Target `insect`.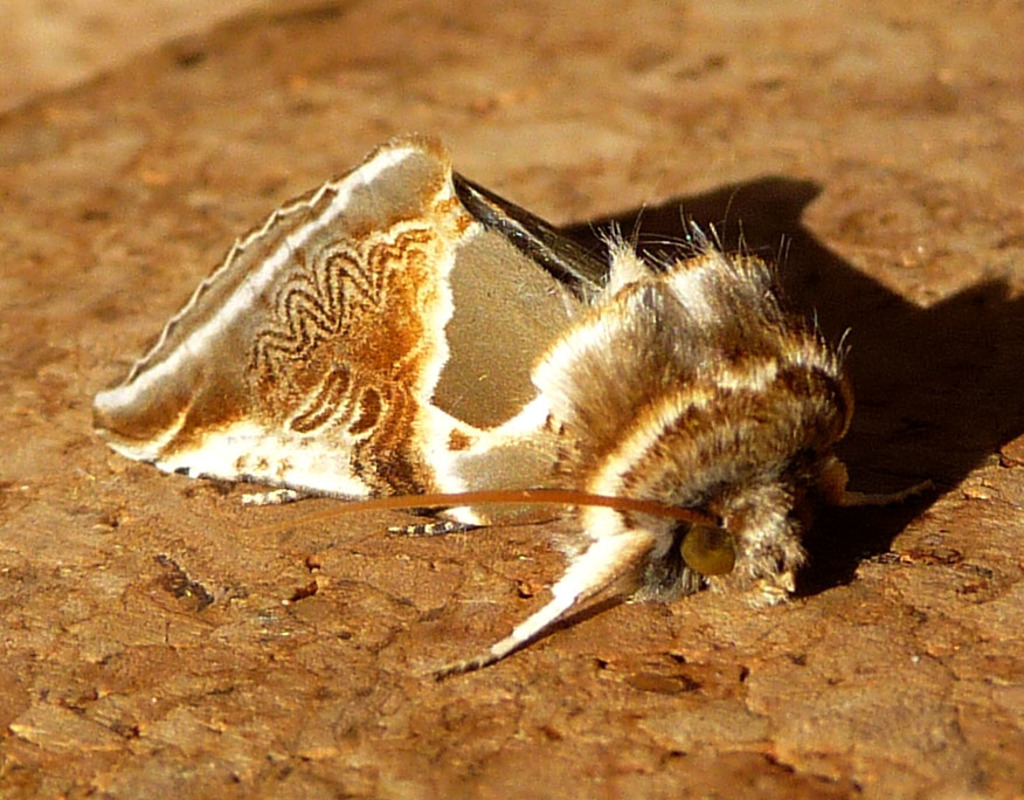
Target region: bbox=(90, 142, 937, 677).
